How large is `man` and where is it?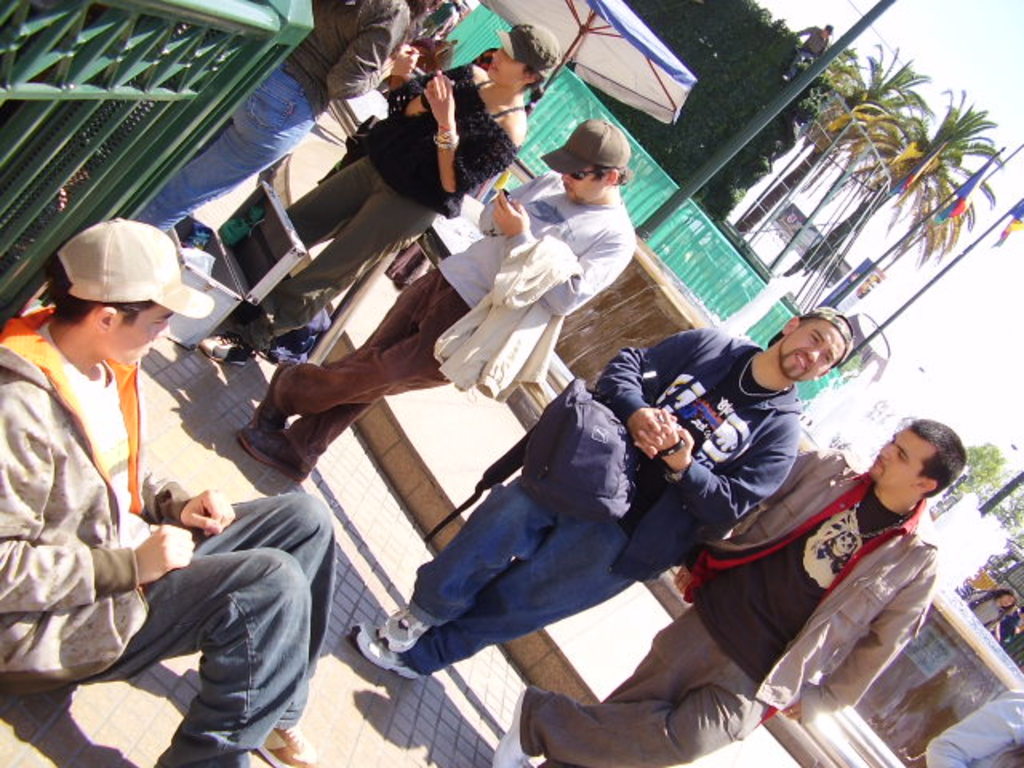
Bounding box: locate(0, 213, 336, 766).
